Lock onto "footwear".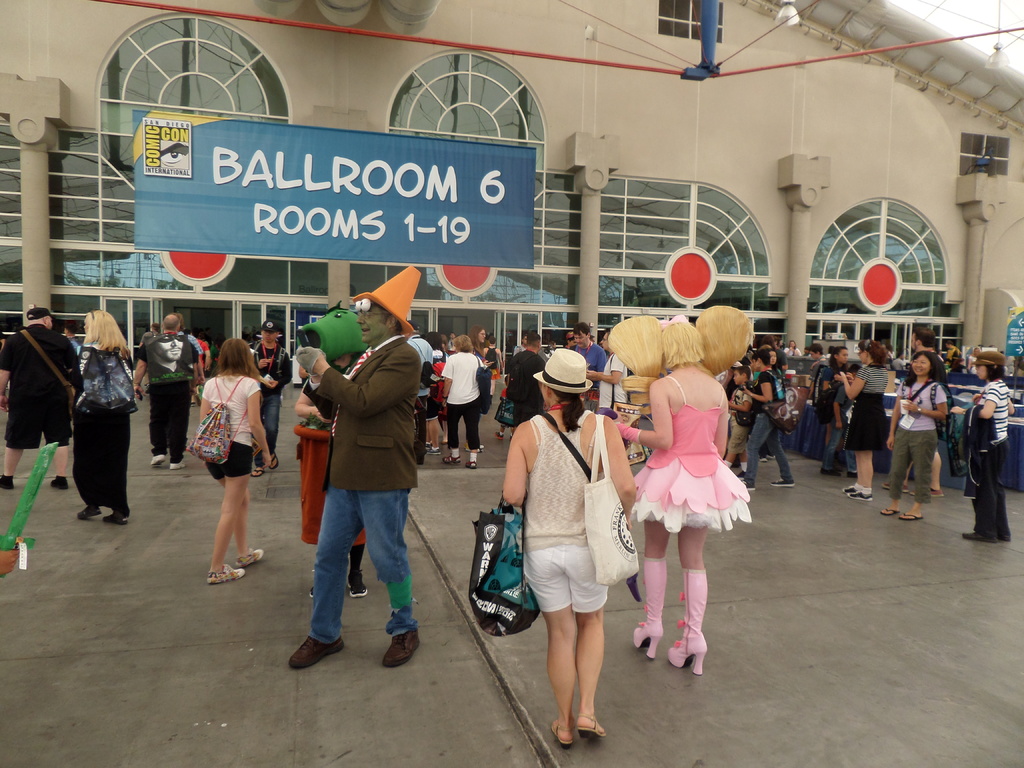
Locked: Rect(770, 477, 797, 486).
